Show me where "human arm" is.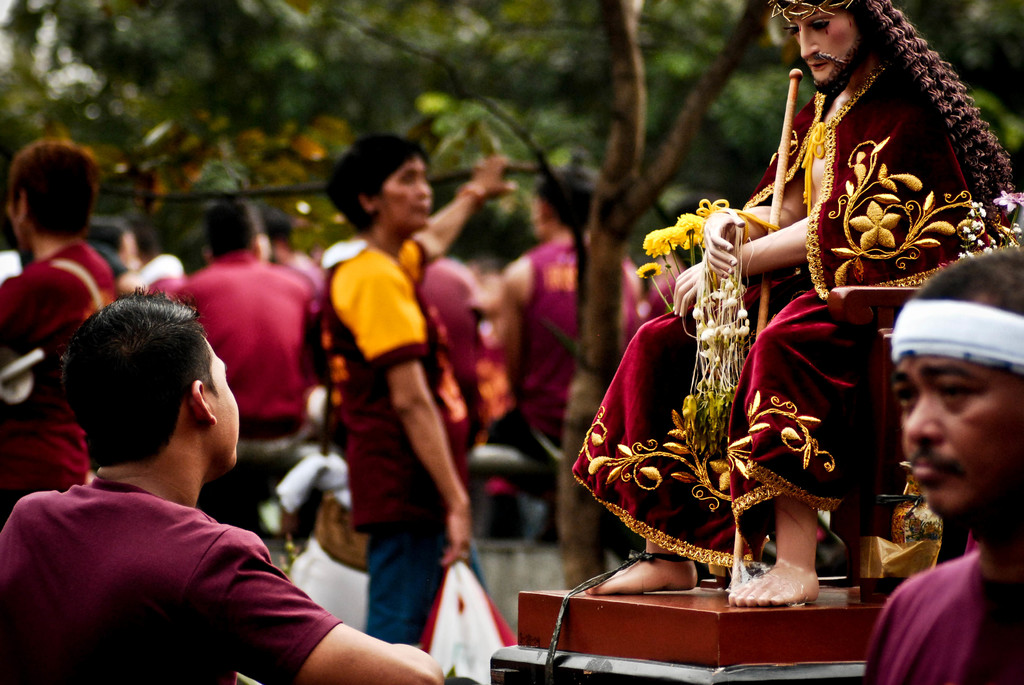
"human arm" is at l=410, t=151, r=533, b=261.
